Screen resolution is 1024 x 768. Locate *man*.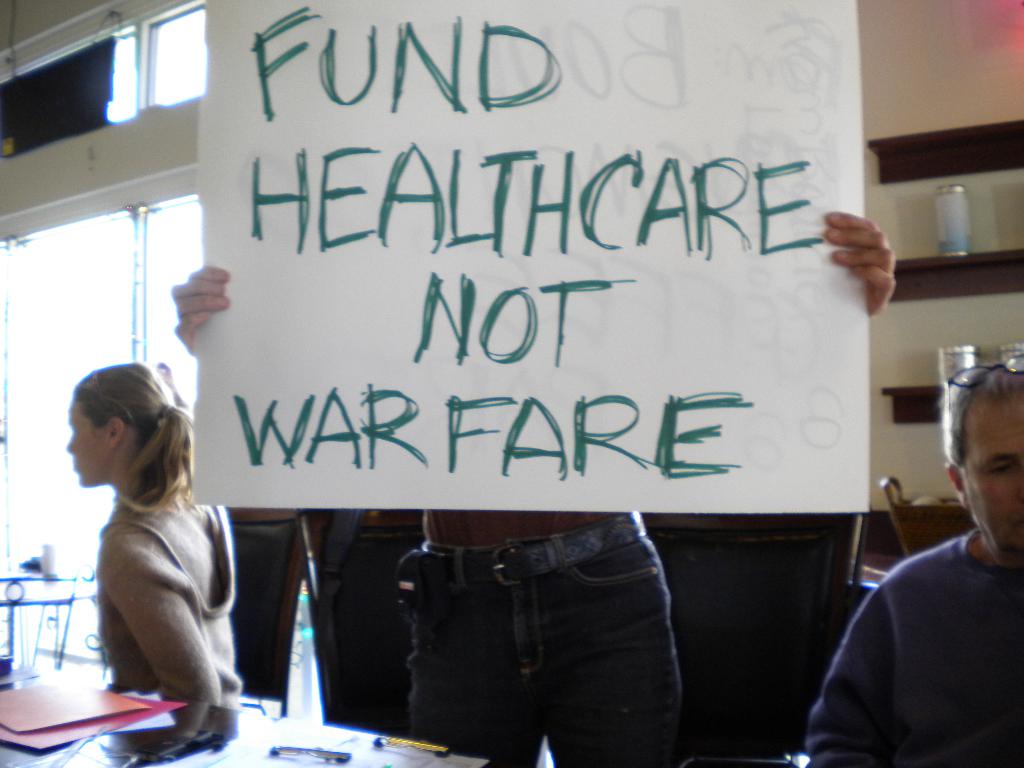
bbox=(796, 389, 1023, 749).
